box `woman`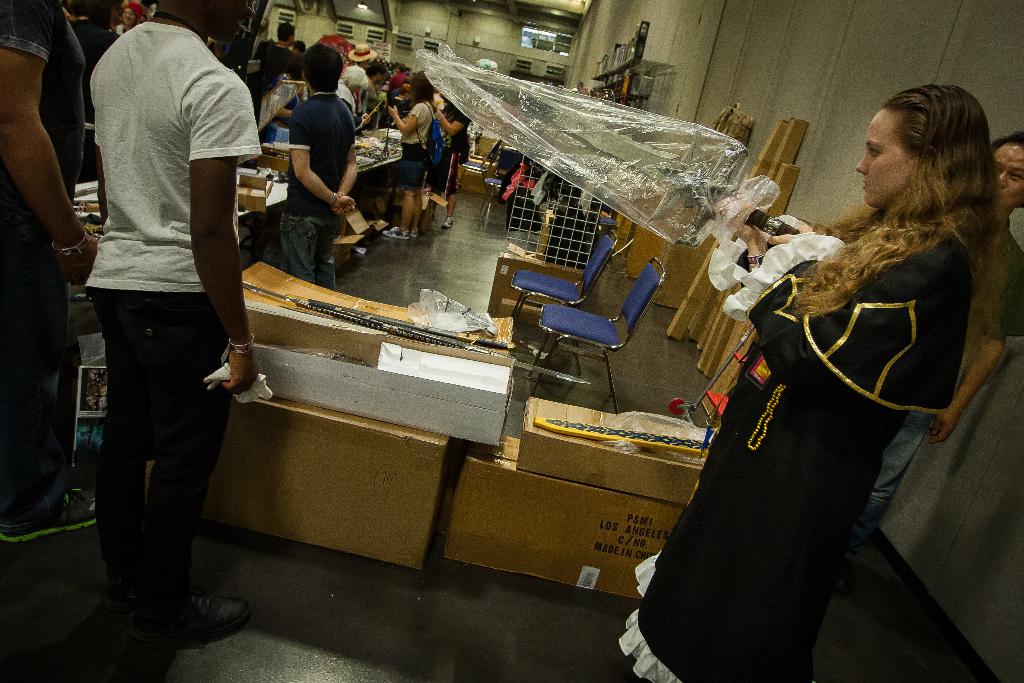
113:3:143:34
